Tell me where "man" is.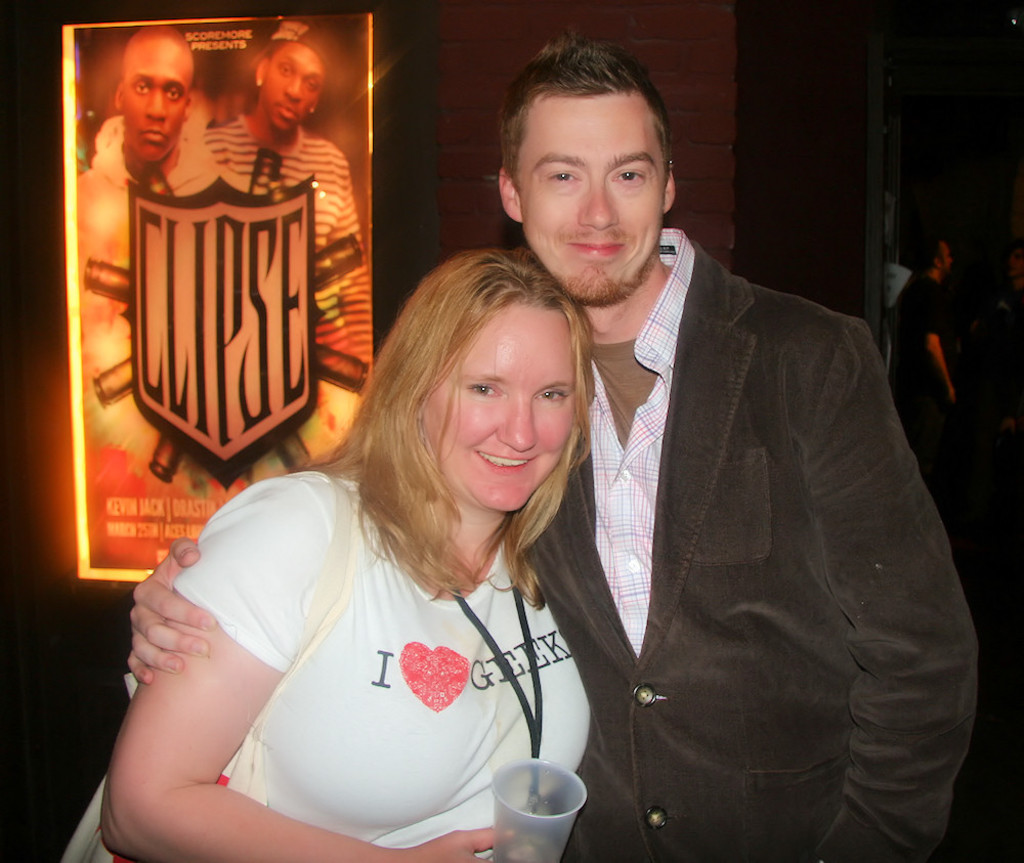
"man" is at [210, 16, 372, 400].
